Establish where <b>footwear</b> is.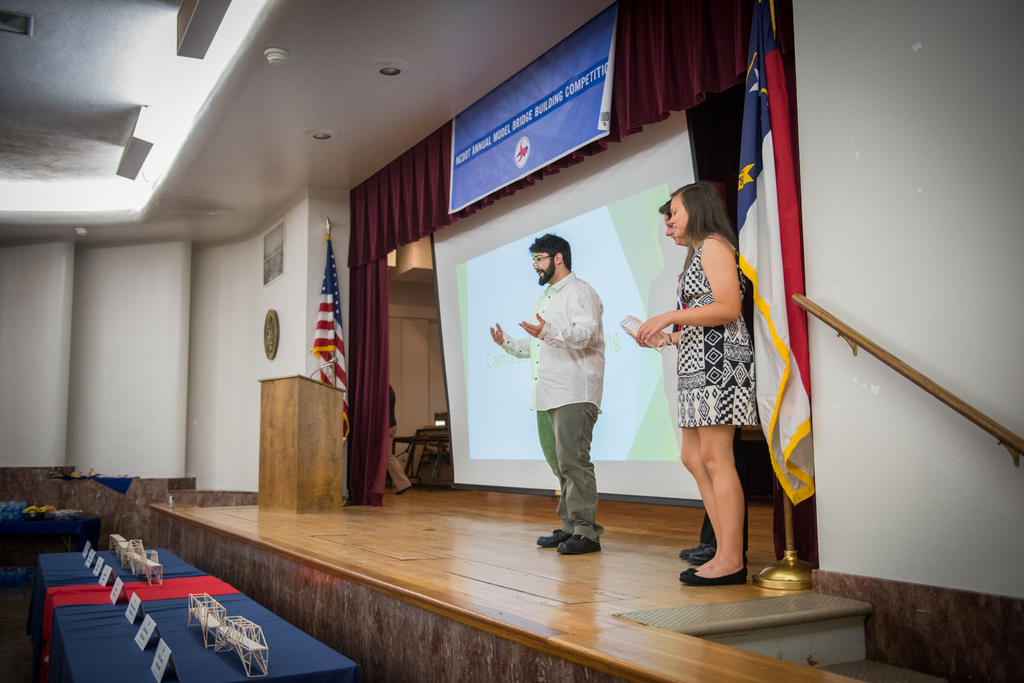
Established at Rect(680, 563, 703, 579).
